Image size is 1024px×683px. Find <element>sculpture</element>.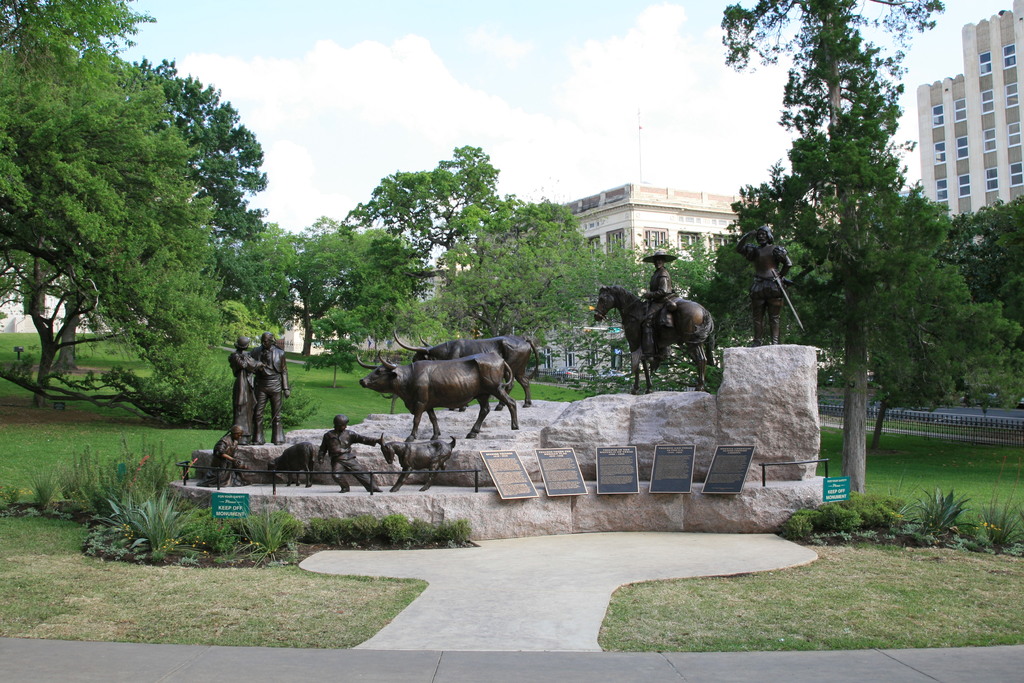
{"left": 240, "top": 332, "right": 295, "bottom": 451}.
